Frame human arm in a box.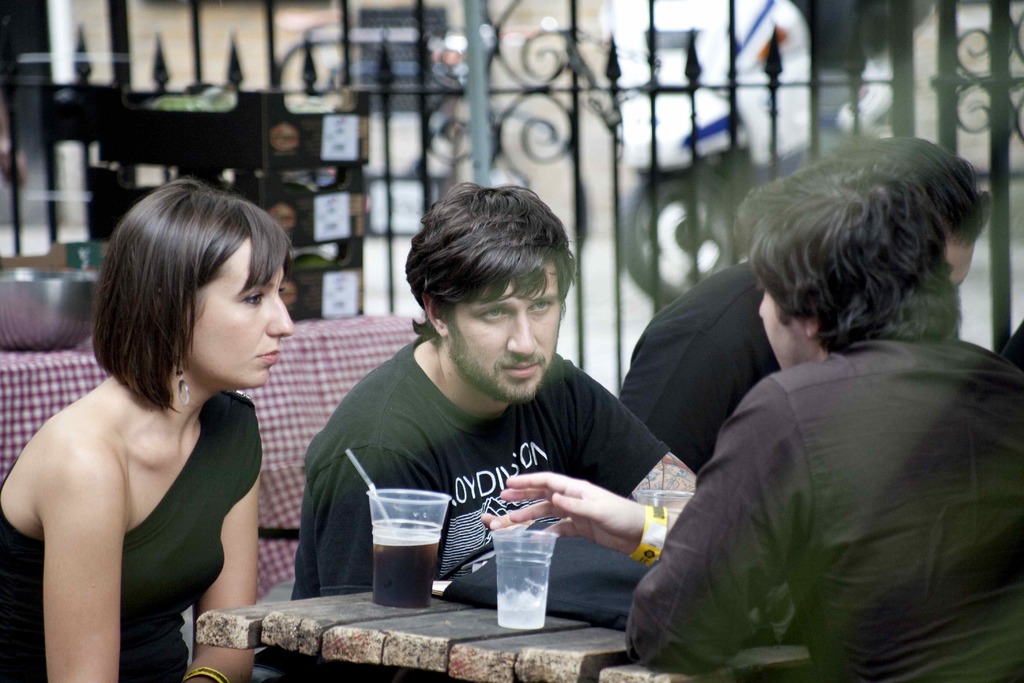
pyautogui.locateOnScreen(618, 322, 744, 475).
